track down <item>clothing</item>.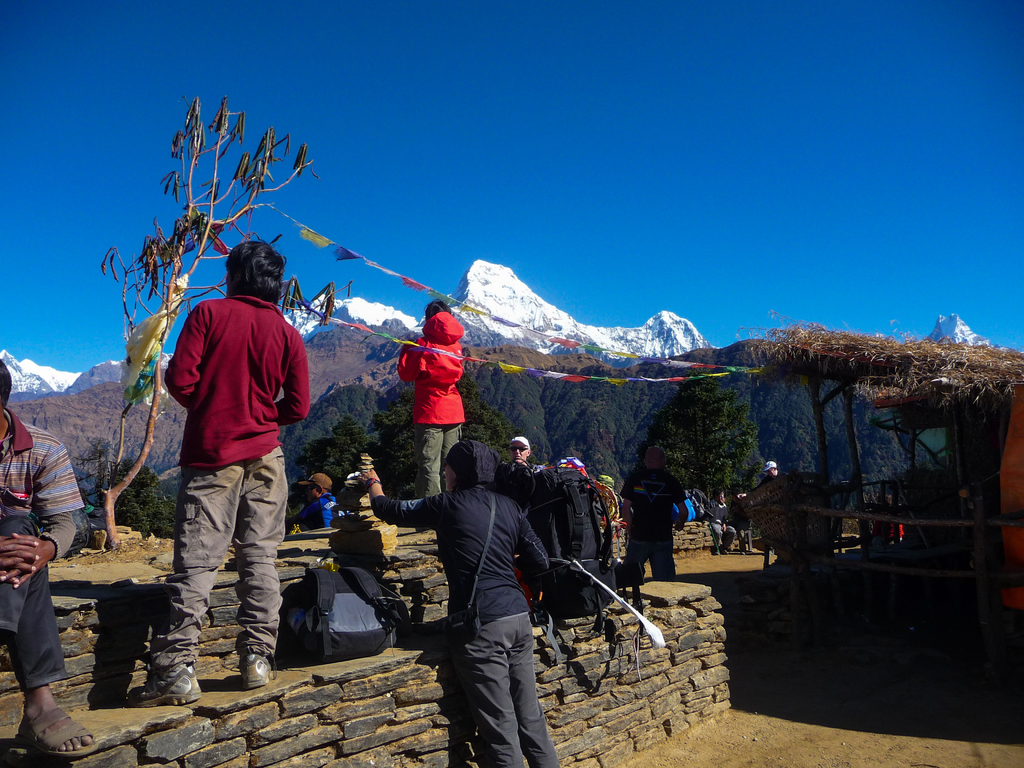
Tracked to 298/494/339/525.
